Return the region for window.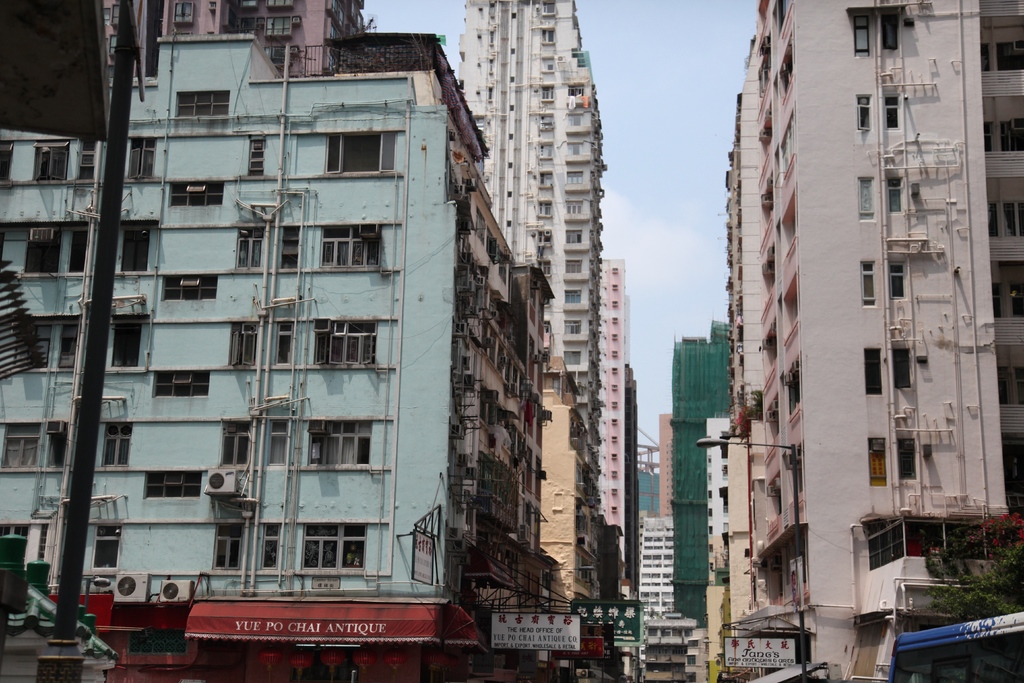
rect(145, 467, 195, 500).
